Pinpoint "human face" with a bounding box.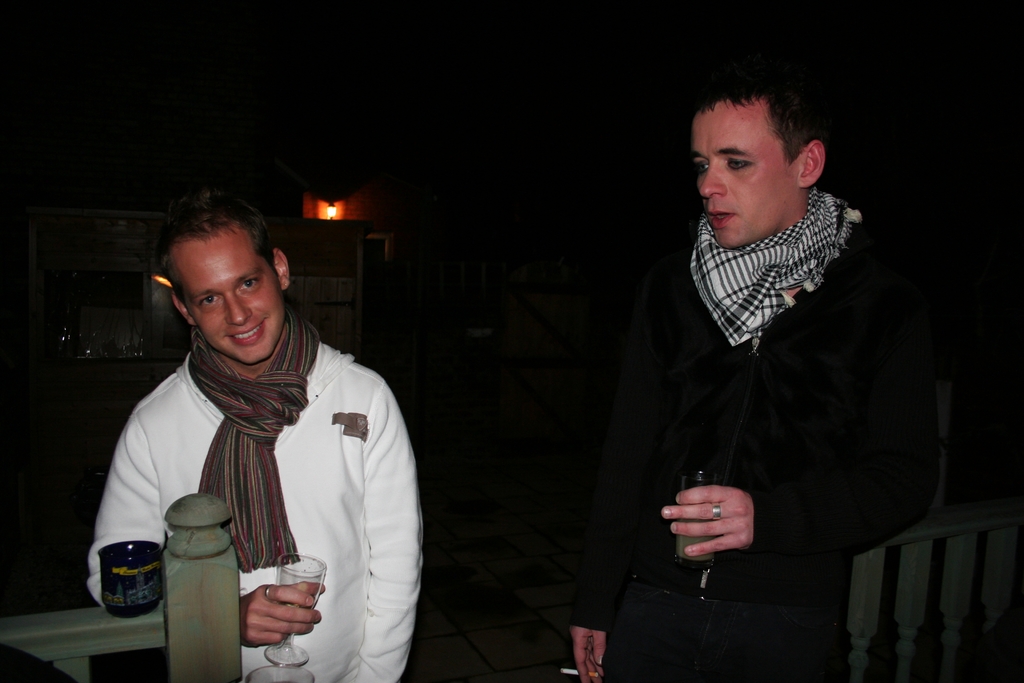
pyautogui.locateOnScreen(173, 225, 285, 363).
